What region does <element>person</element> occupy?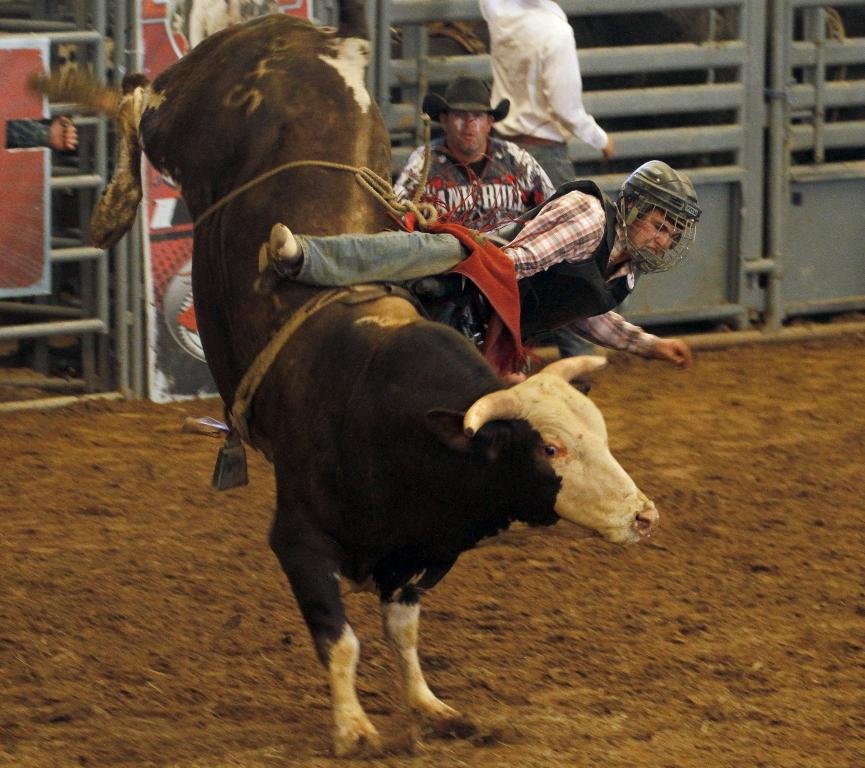
[466,0,619,189].
